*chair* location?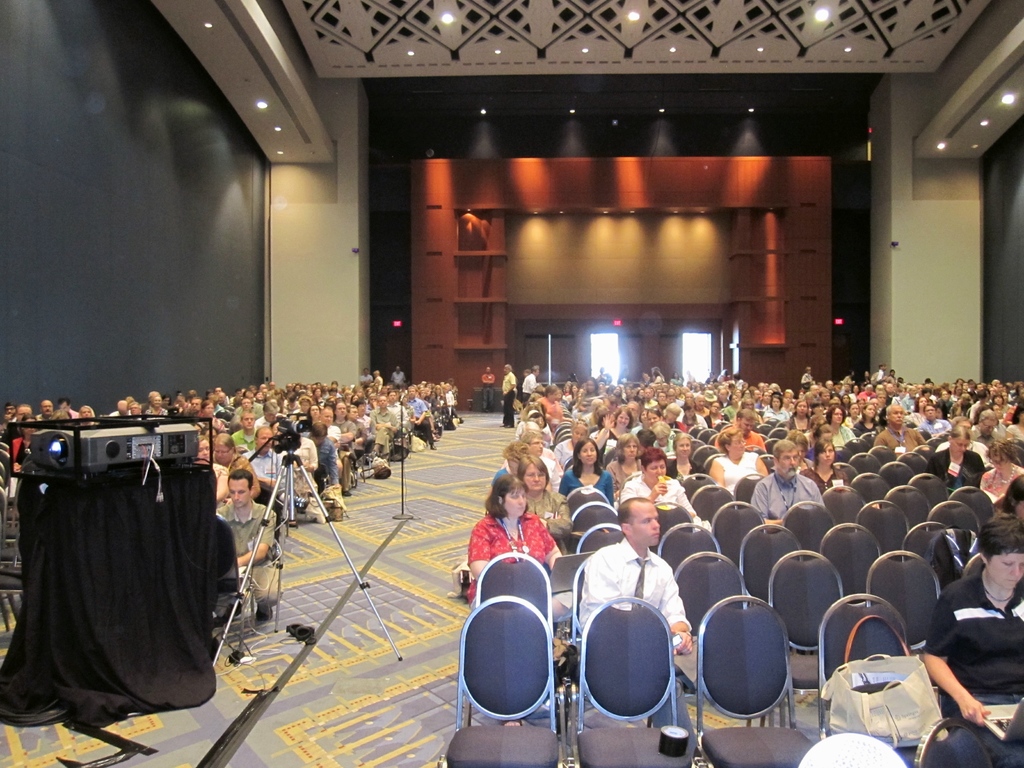
846 434 868 451
